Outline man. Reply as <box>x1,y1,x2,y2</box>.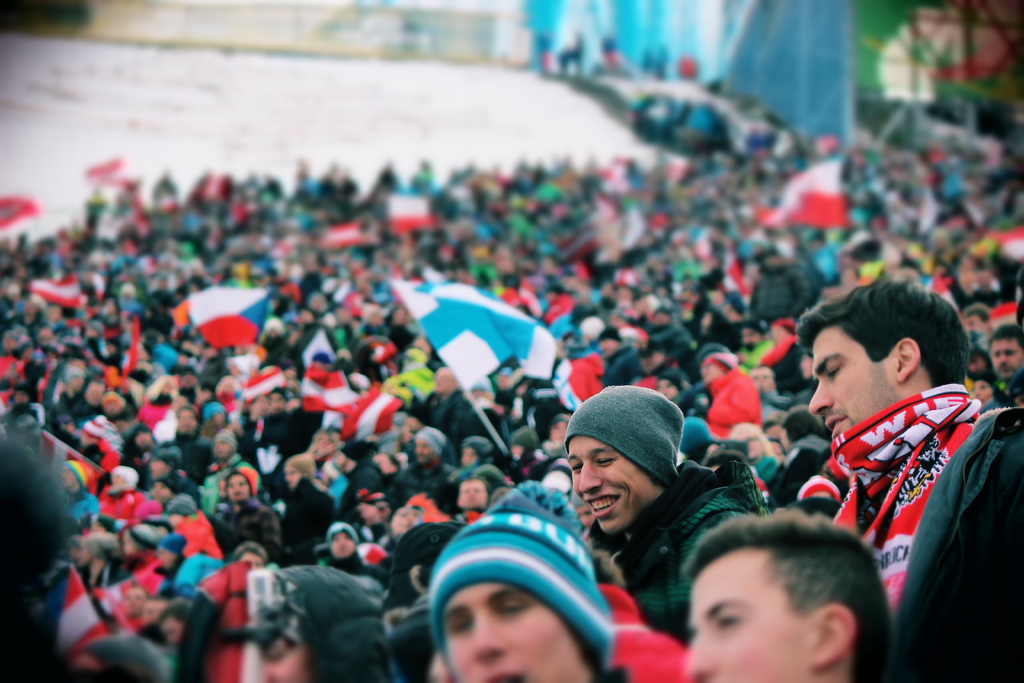
<box>634,340,682,395</box>.
